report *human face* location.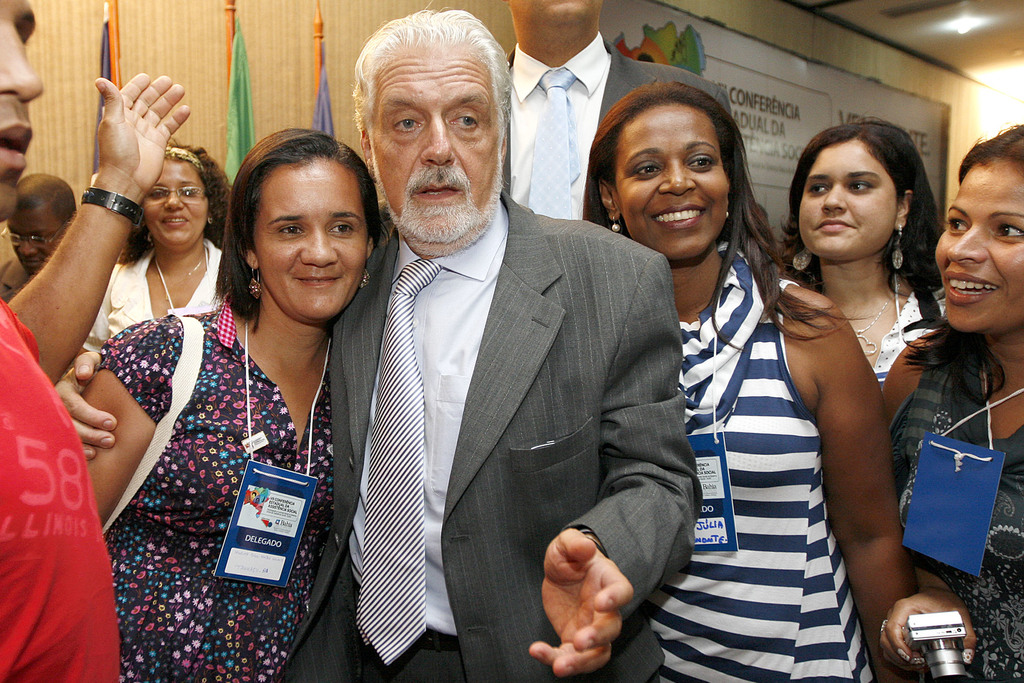
Report: locate(931, 157, 1023, 331).
